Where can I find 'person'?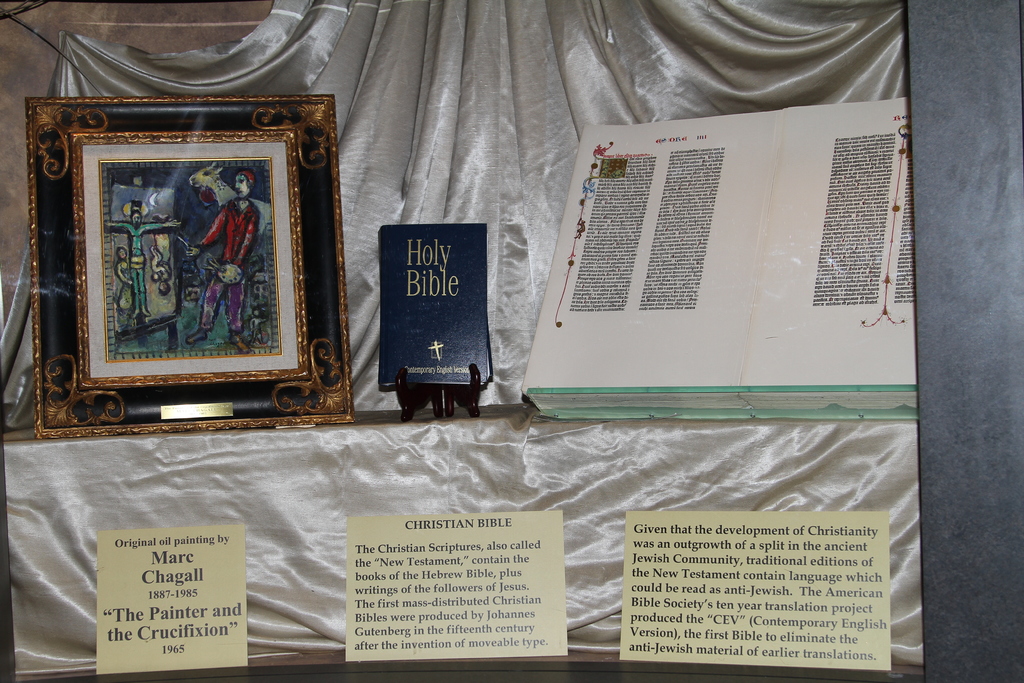
You can find it at [left=186, top=168, right=259, bottom=354].
